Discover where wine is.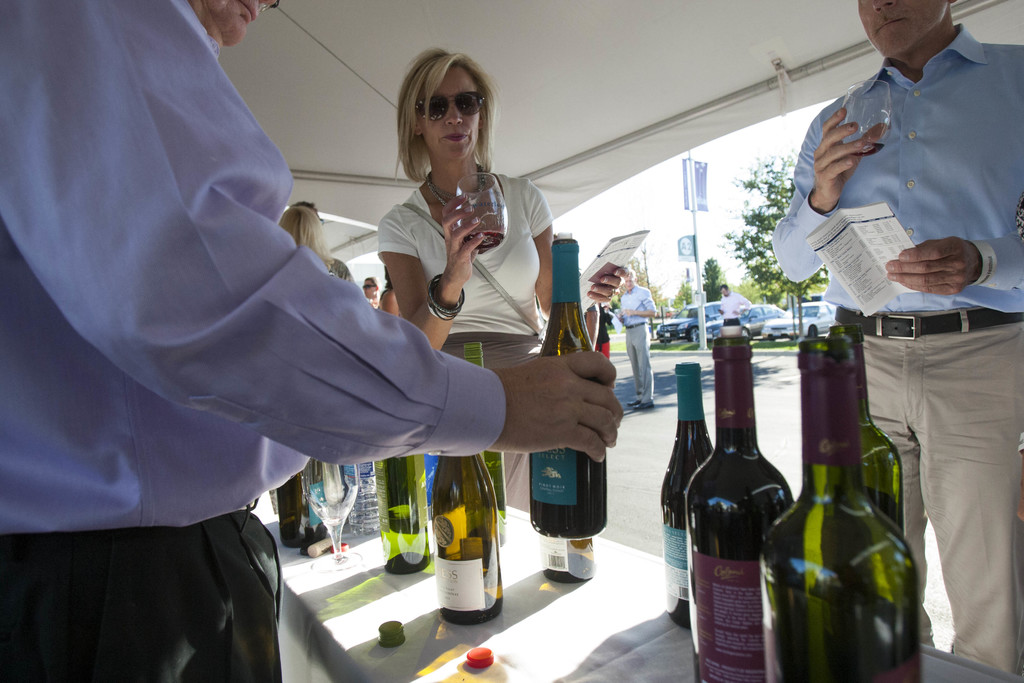
Discovered at <region>832, 325, 906, 536</region>.
